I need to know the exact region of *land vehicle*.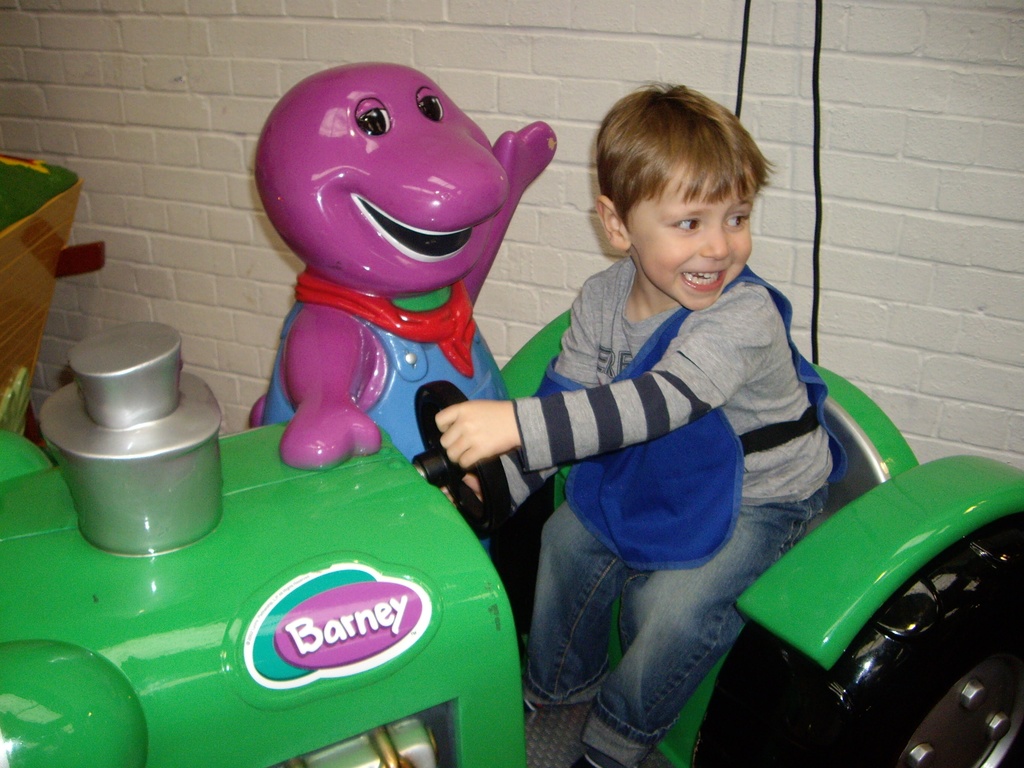
Region: [0,309,1023,767].
